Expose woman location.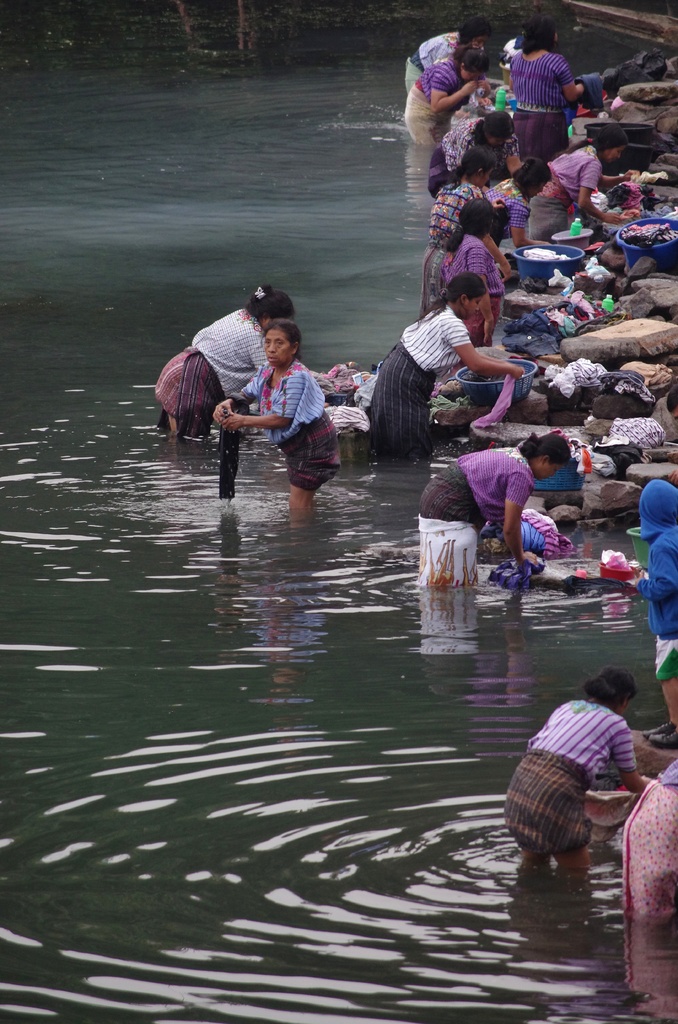
Exposed at x1=419, y1=146, x2=504, y2=319.
